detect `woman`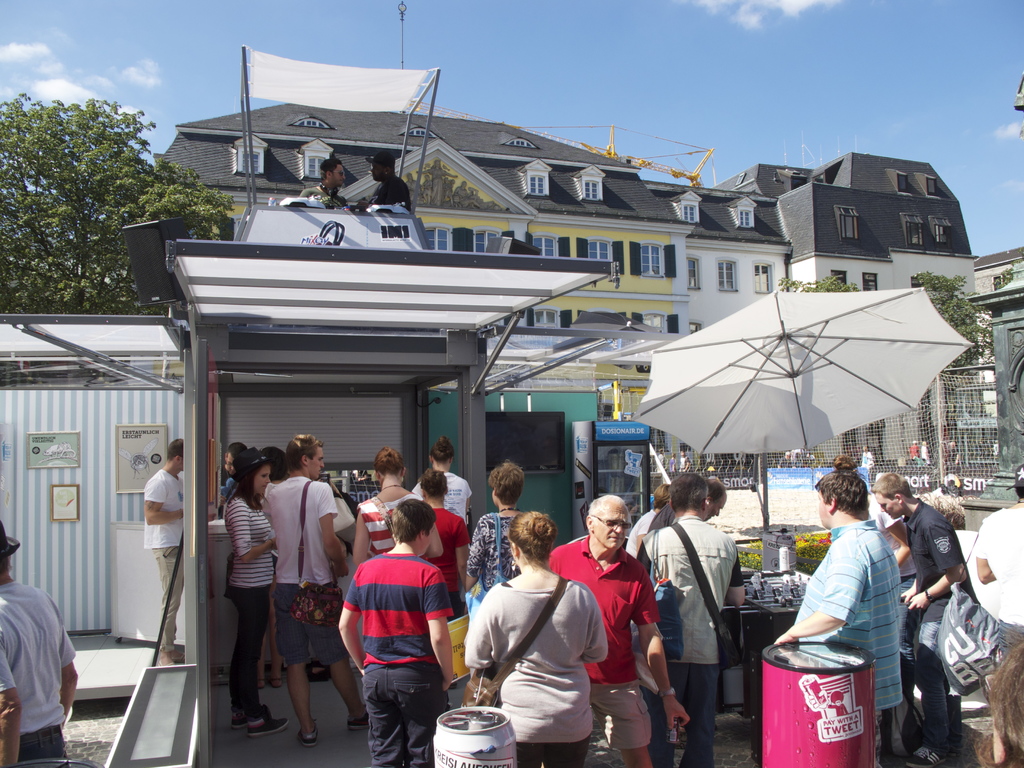
rect(354, 449, 445, 572)
